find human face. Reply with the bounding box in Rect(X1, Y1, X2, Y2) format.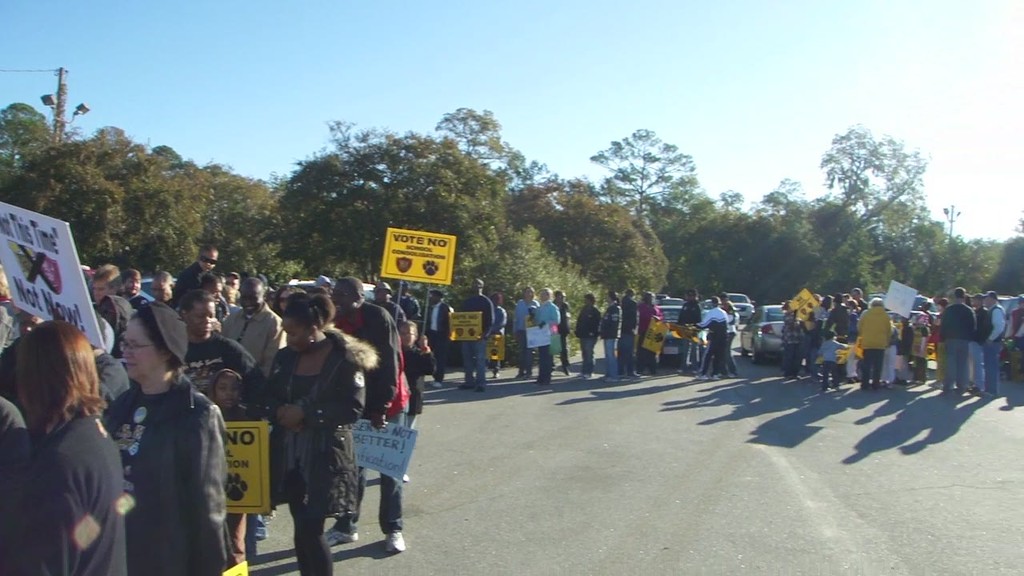
Rect(213, 378, 239, 409).
